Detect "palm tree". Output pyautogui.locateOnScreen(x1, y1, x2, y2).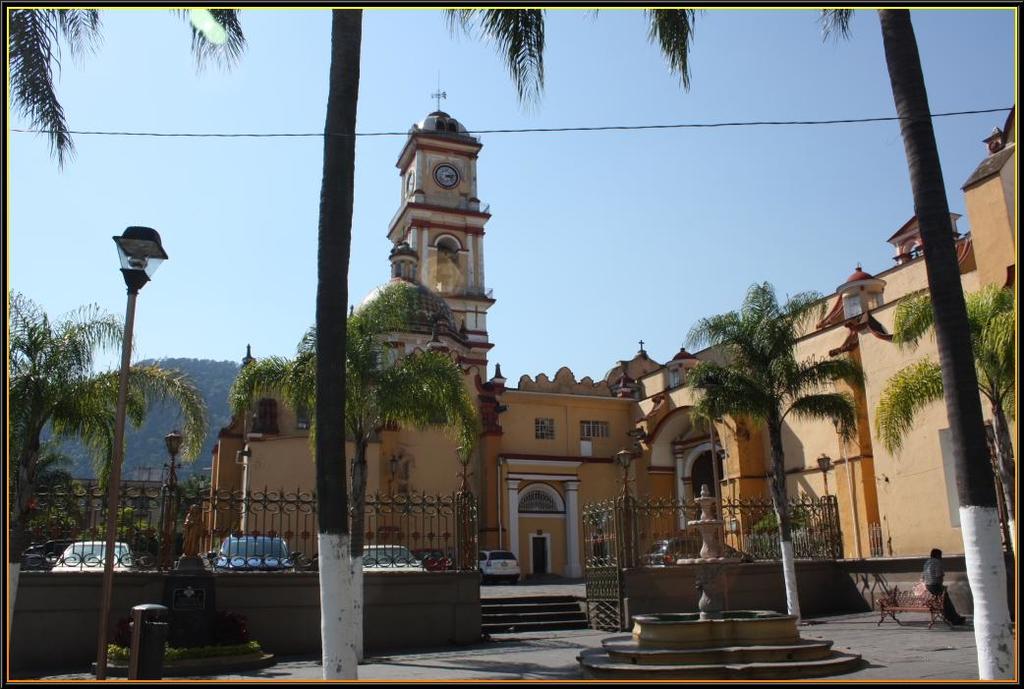
pyautogui.locateOnScreen(257, 302, 447, 570).
